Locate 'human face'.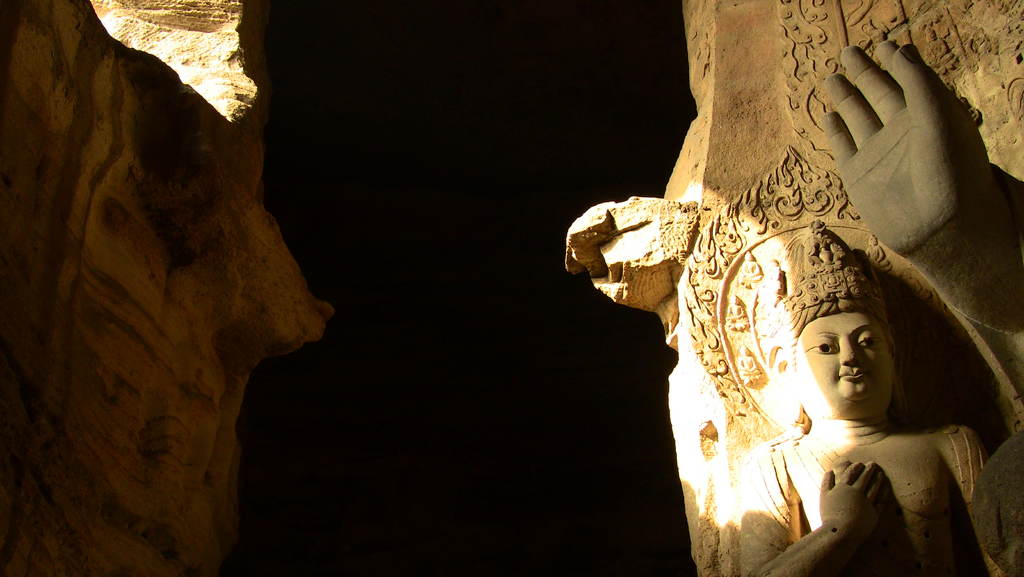
Bounding box: {"left": 799, "top": 313, "right": 889, "bottom": 402}.
